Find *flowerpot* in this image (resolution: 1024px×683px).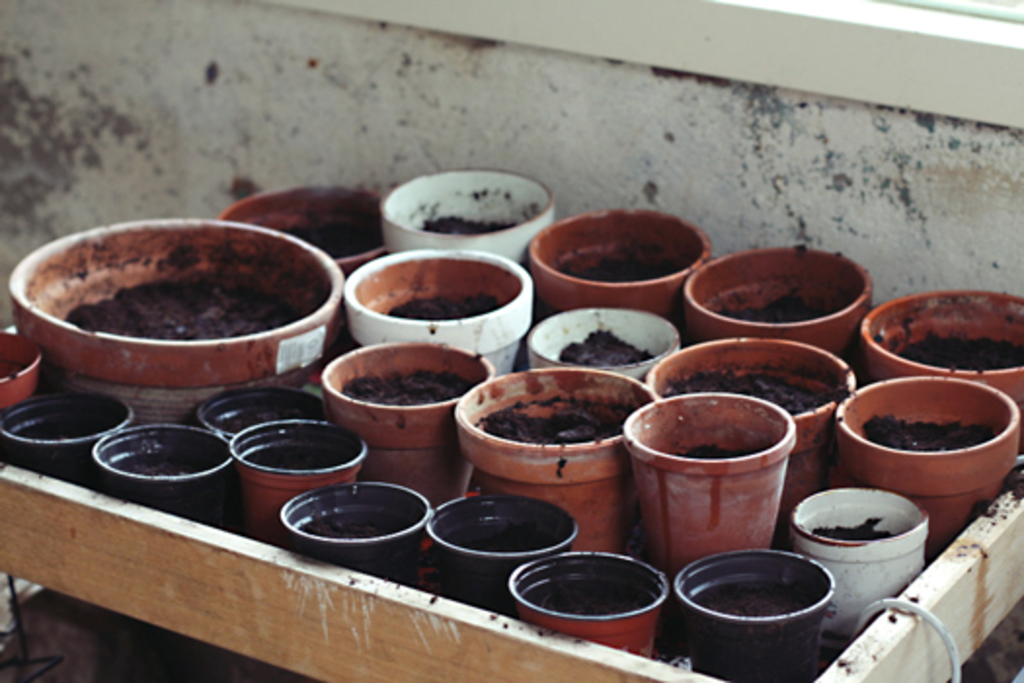
rect(669, 550, 831, 681).
